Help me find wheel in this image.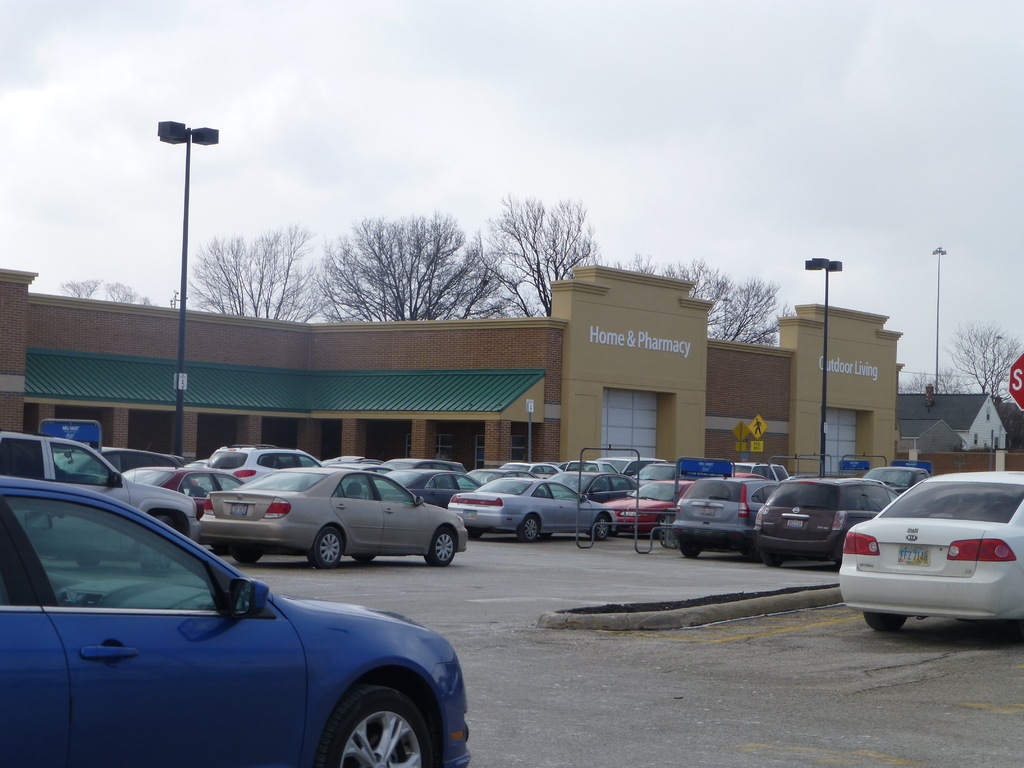
Found it: bbox=(228, 542, 260, 562).
